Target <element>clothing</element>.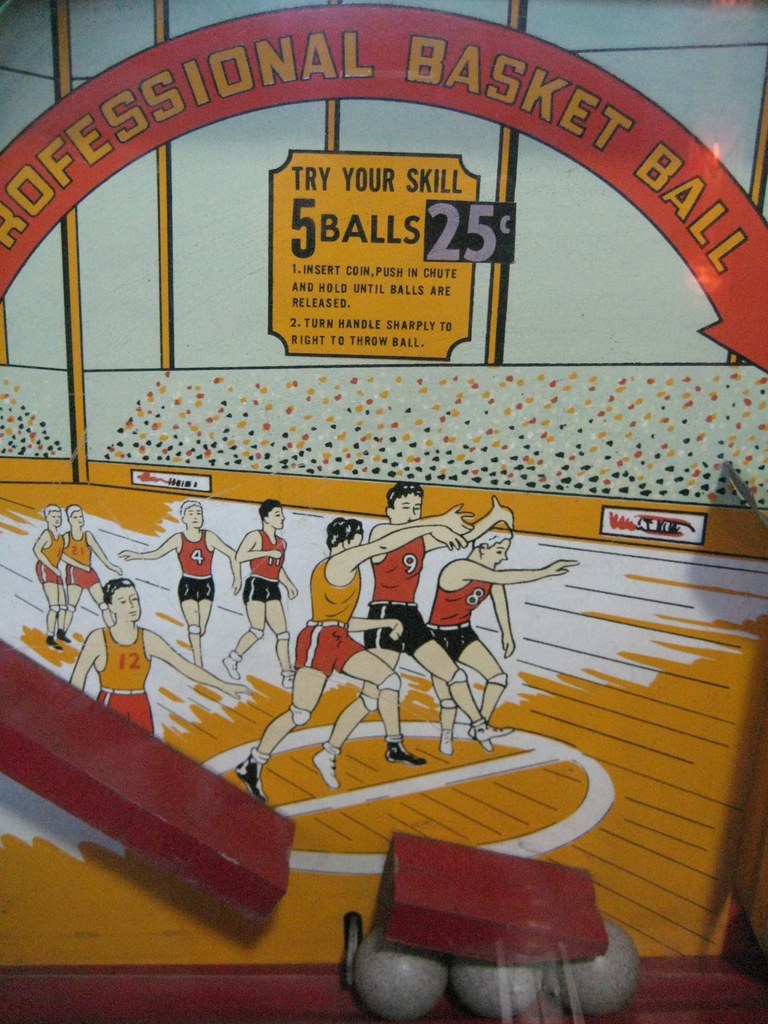
Target region: pyautogui.locateOnScreen(93, 627, 155, 727).
